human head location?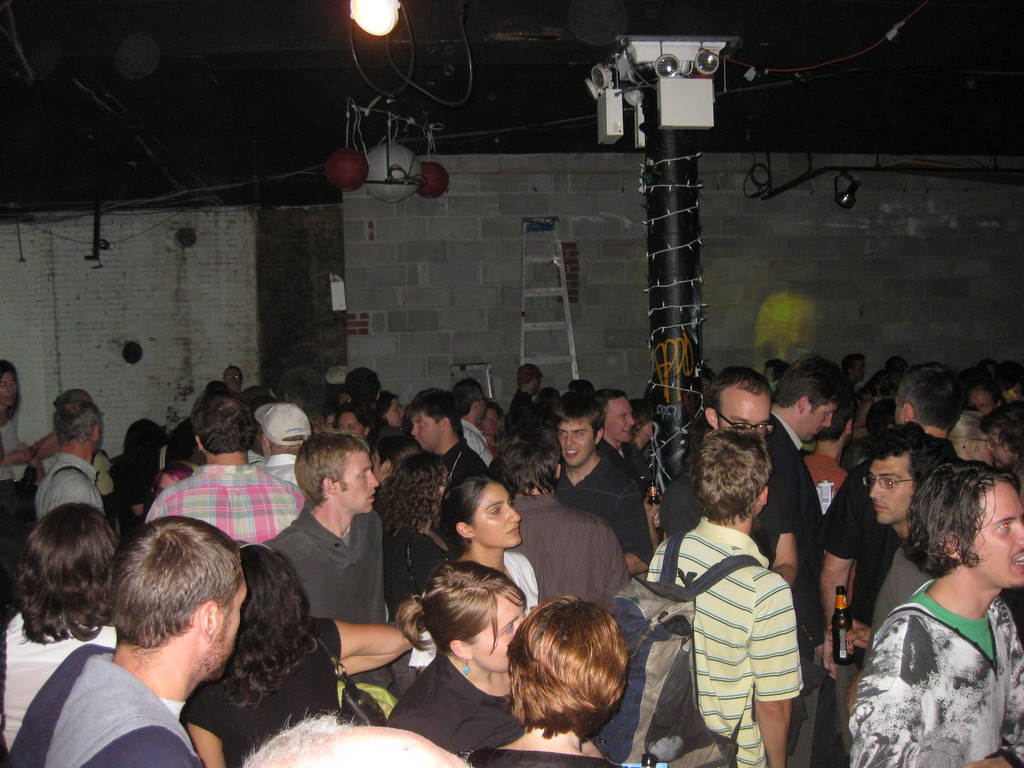
516:364:548:396
